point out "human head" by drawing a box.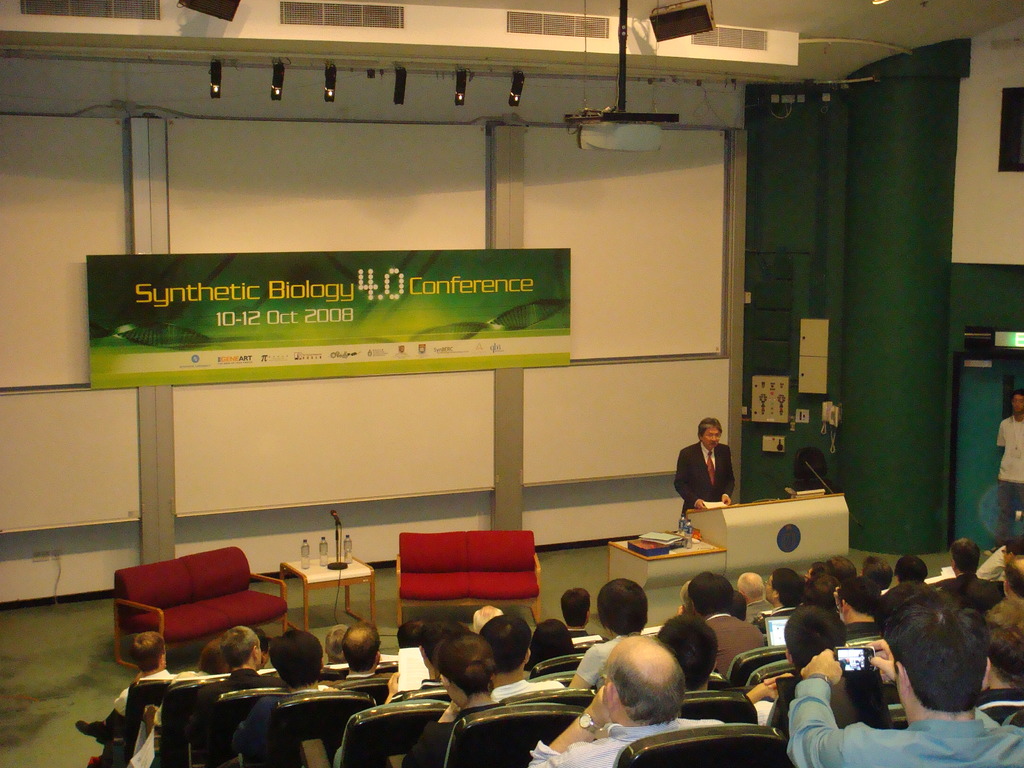
select_region(692, 574, 735, 614).
